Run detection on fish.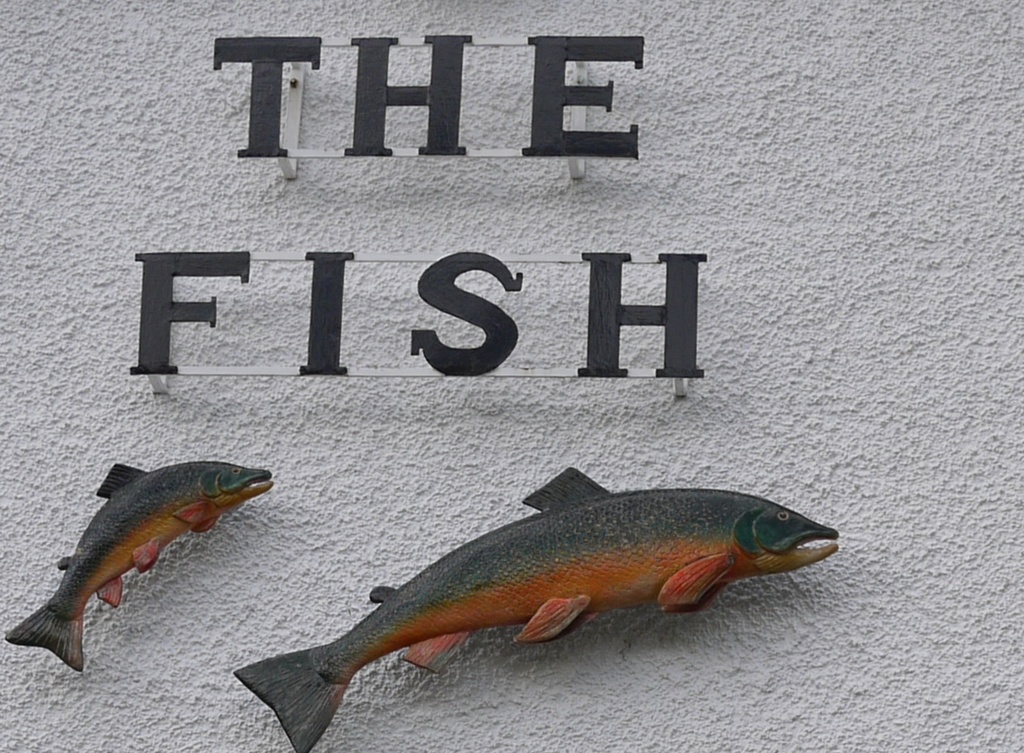
Result: bbox(6, 461, 275, 671).
